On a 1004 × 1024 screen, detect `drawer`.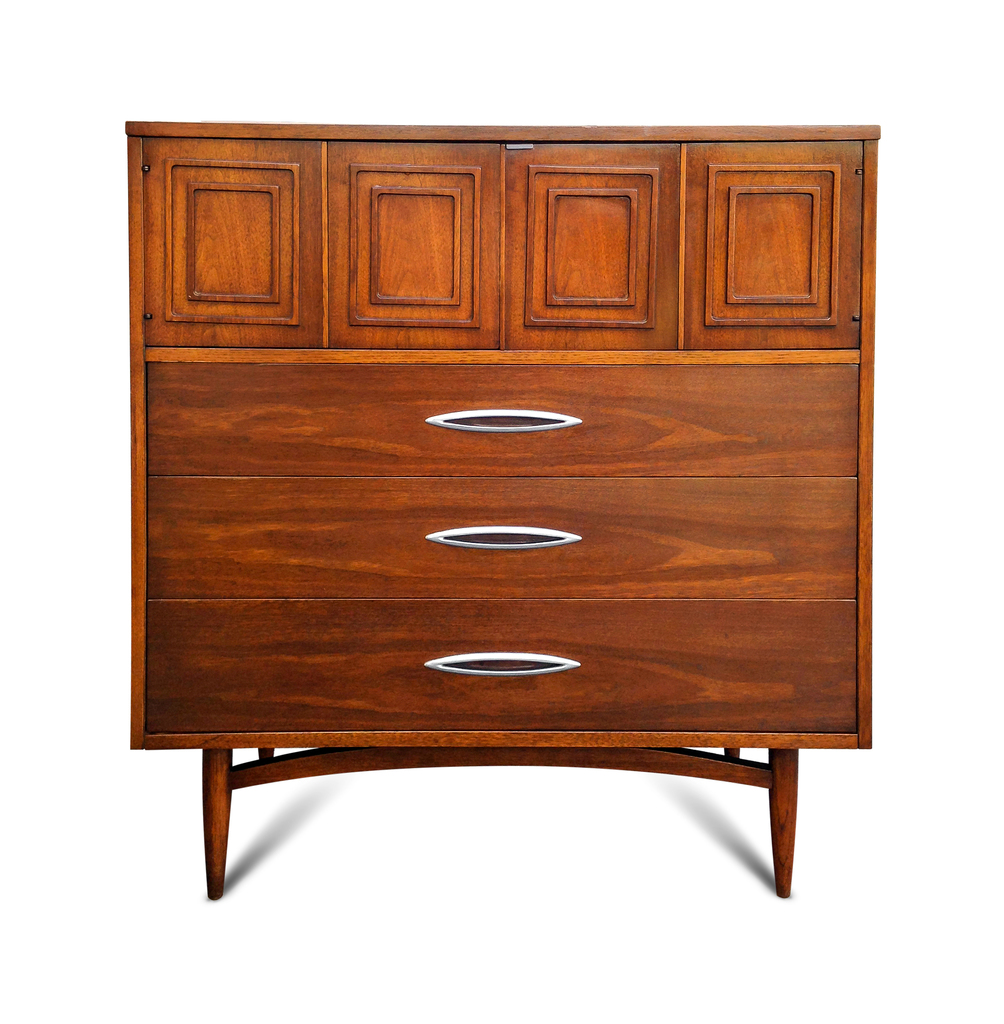
x1=147, y1=589, x2=854, y2=730.
